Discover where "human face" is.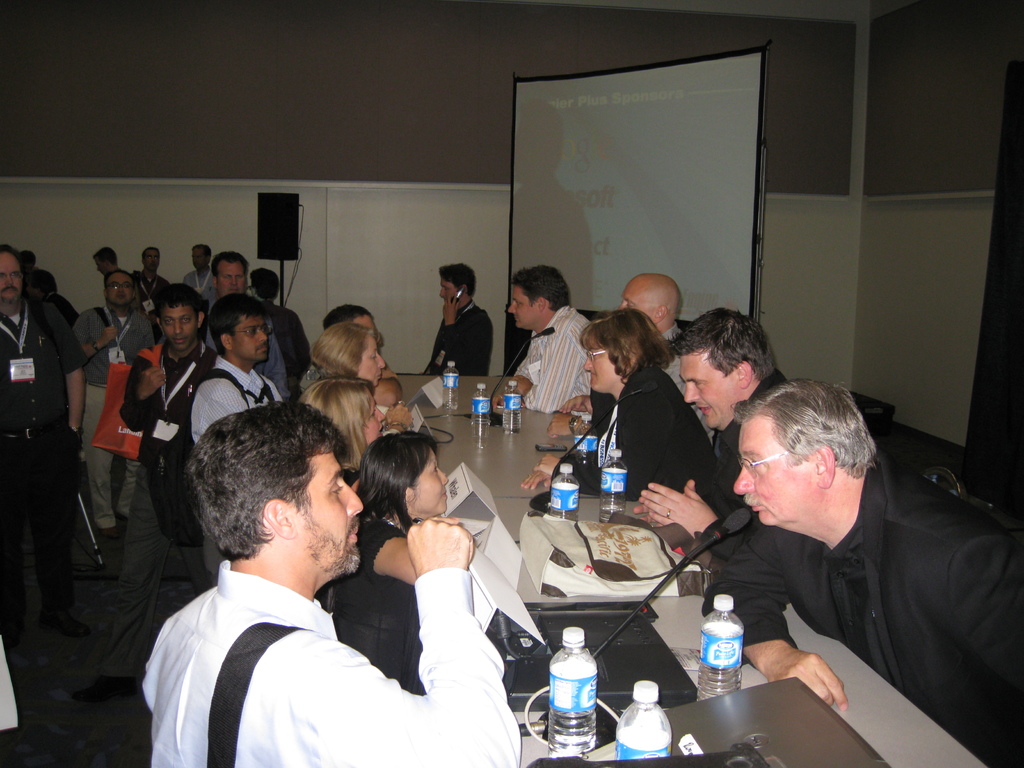
Discovered at BBox(439, 276, 457, 304).
